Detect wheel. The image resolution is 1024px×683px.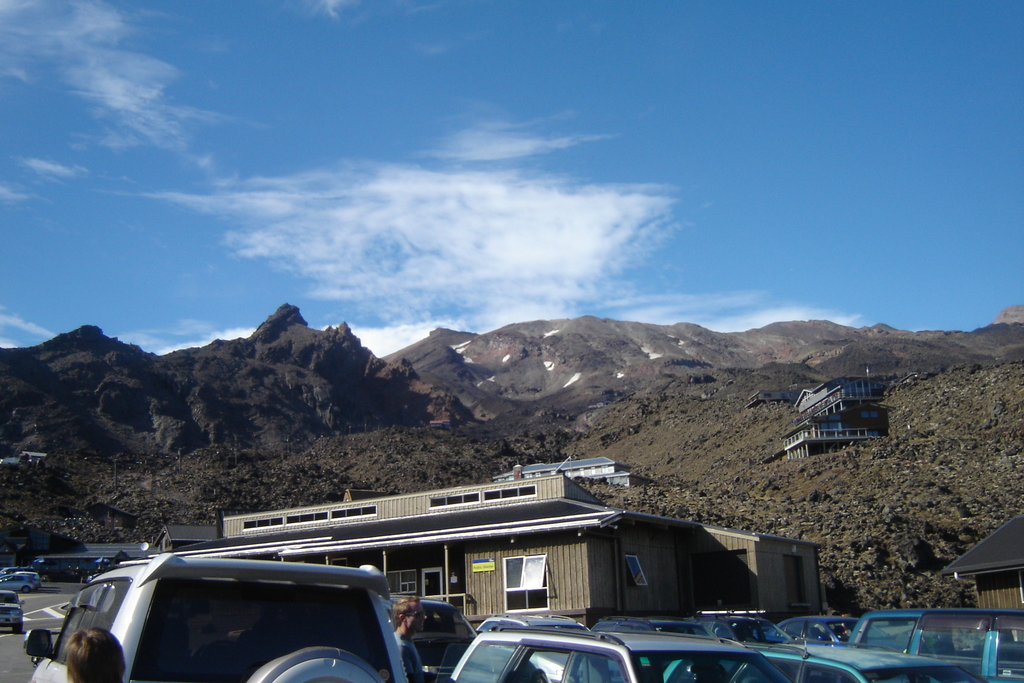
13, 622, 24, 632.
